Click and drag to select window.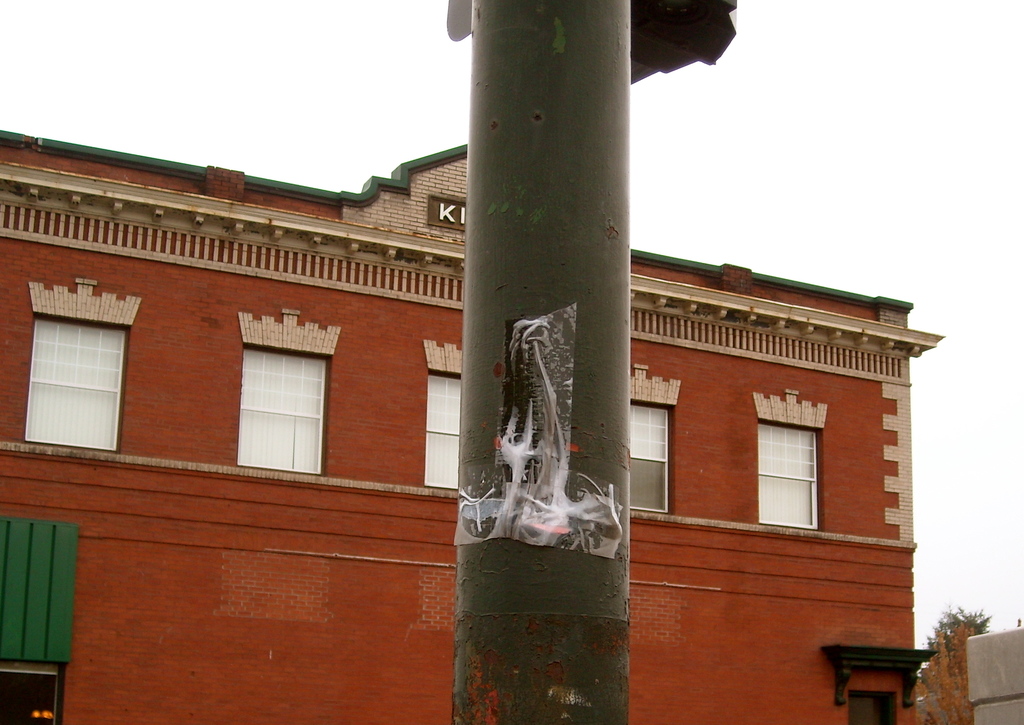
Selection: bbox=[205, 303, 319, 497].
